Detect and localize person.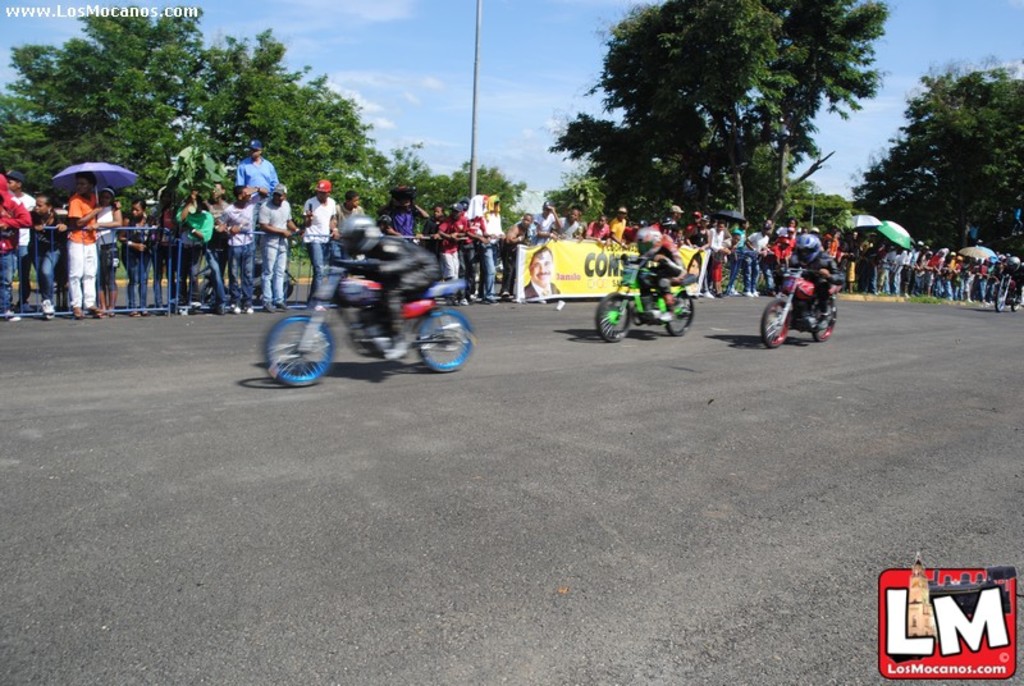
Localized at {"x1": 792, "y1": 233, "x2": 851, "y2": 333}.
